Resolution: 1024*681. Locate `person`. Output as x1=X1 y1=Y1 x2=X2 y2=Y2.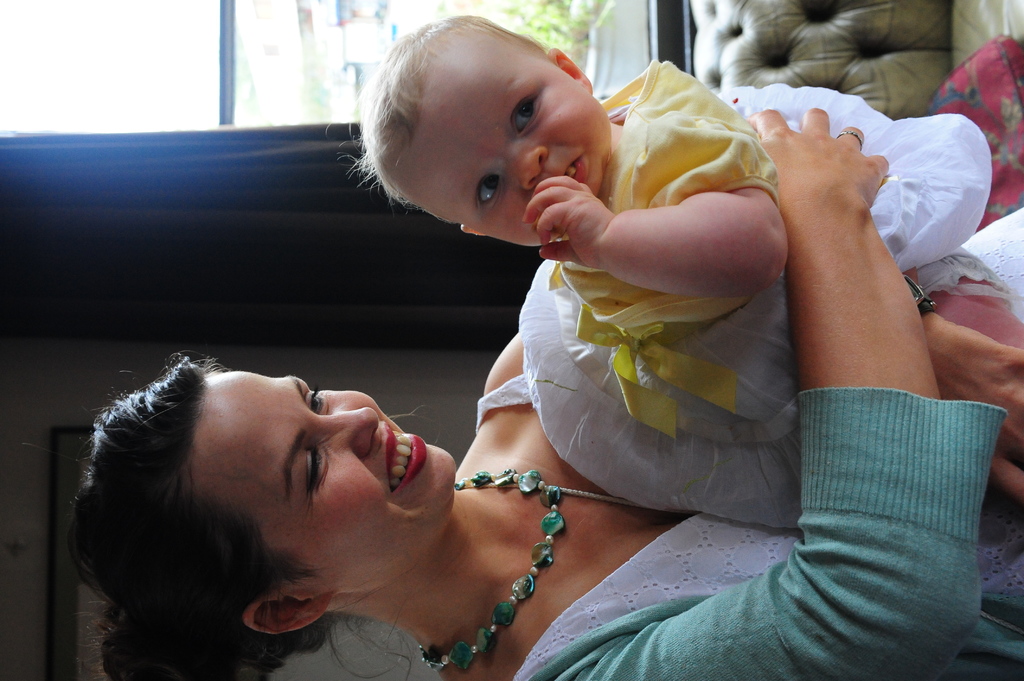
x1=67 y1=108 x2=1023 y2=675.
